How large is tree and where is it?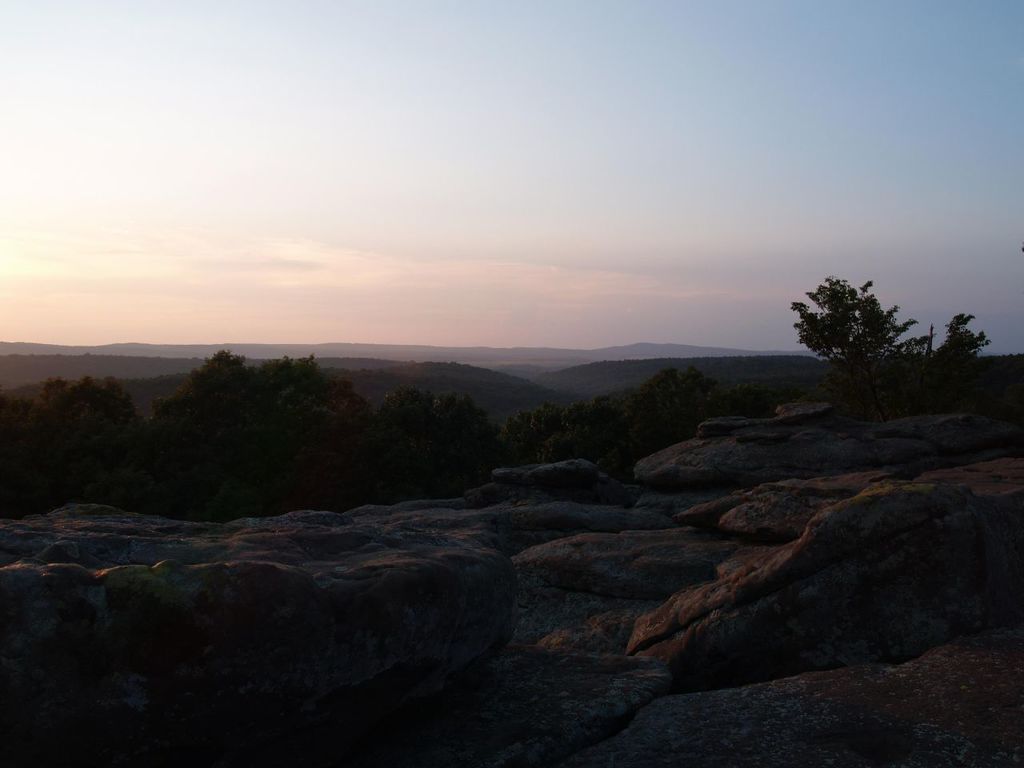
Bounding box: (768, 270, 994, 442).
